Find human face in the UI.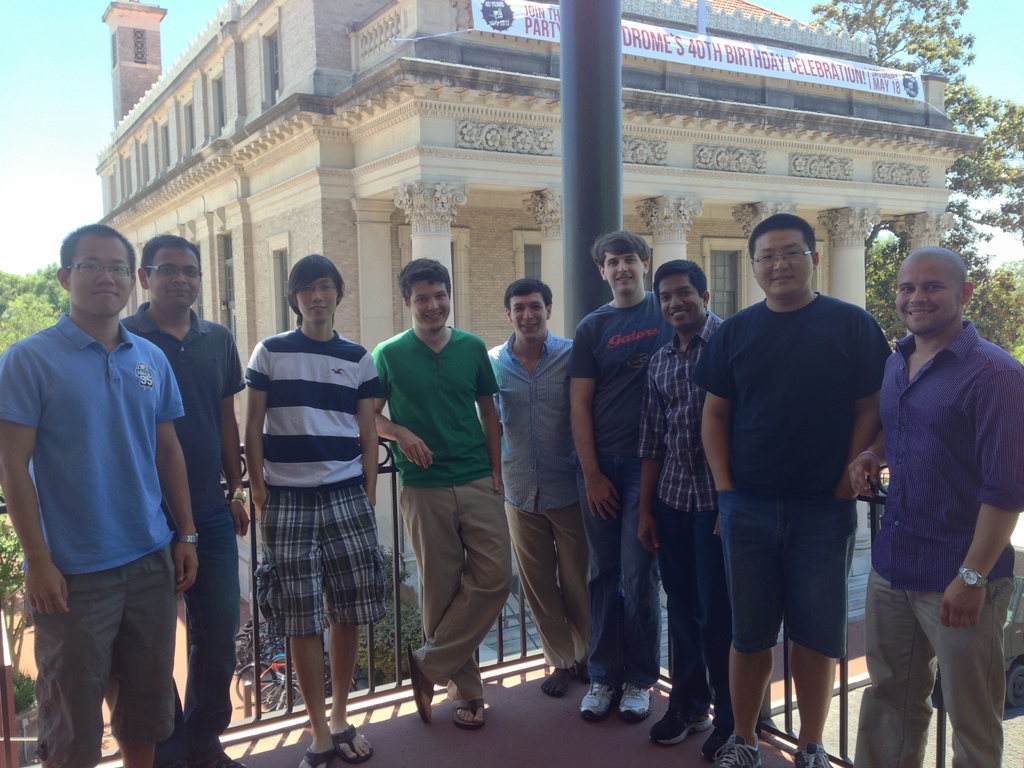
UI element at (left=657, top=269, right=708, bottom=328).
